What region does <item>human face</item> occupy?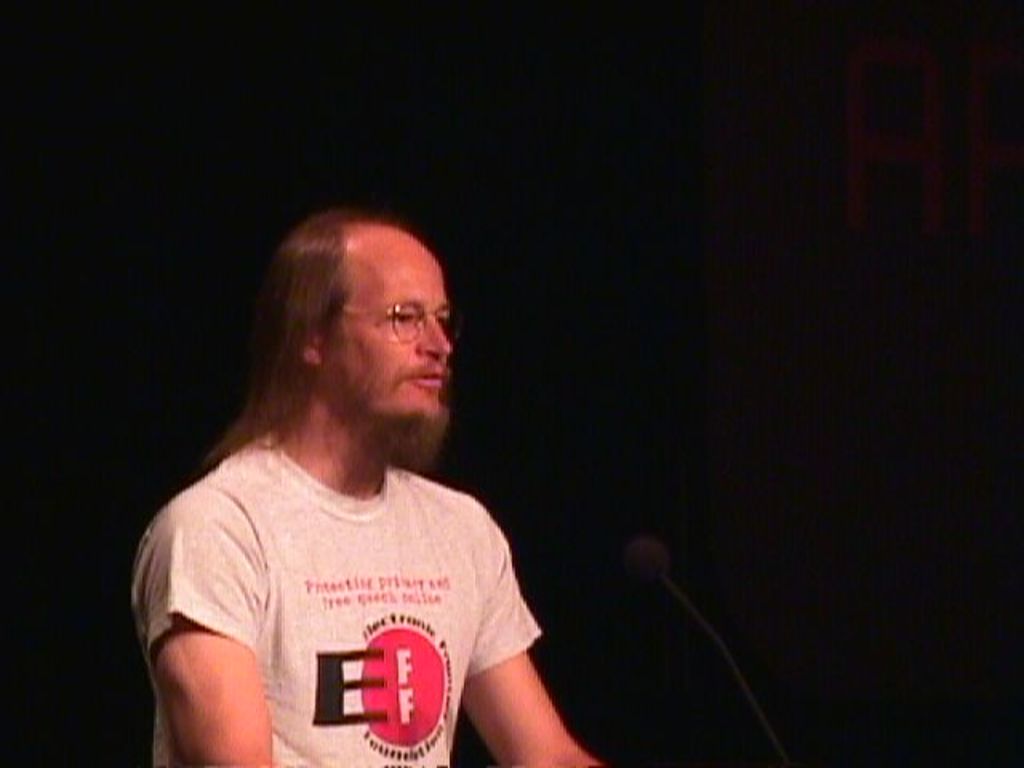
x1=328 y1=235 x2=450 y2=427.
